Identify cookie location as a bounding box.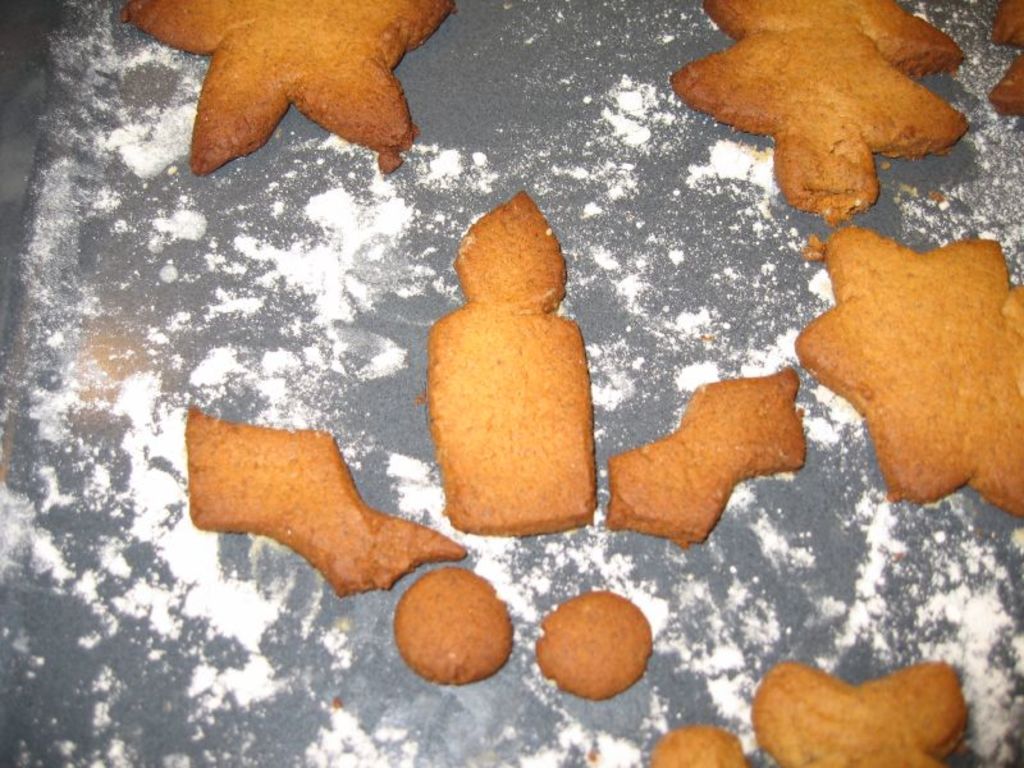
{"x1": 988, "y1": 0, "x2": 1023, "y2": 119}.
